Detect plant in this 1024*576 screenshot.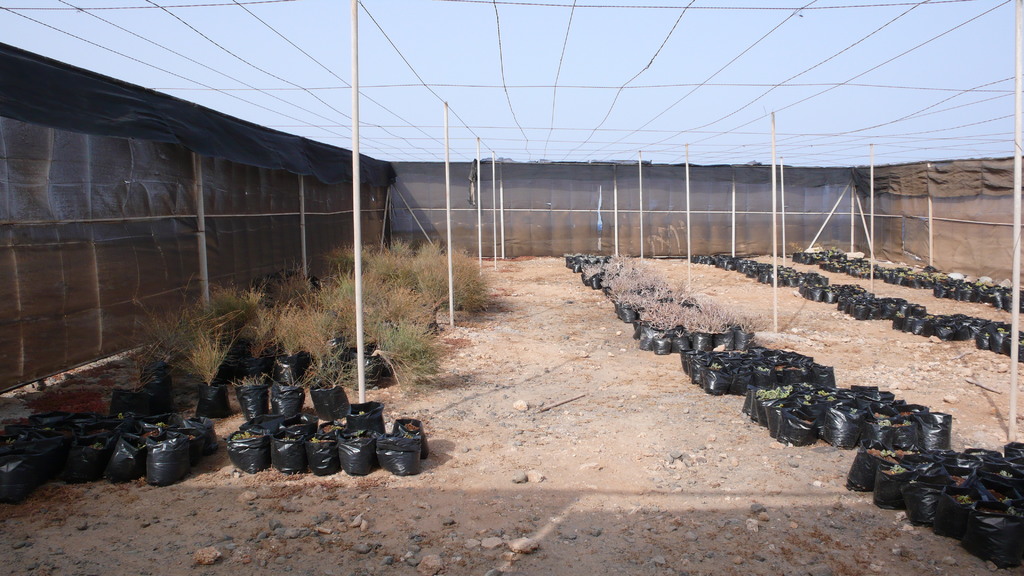
Detection: x1=248, y1=235, x2=419, y2=359.
